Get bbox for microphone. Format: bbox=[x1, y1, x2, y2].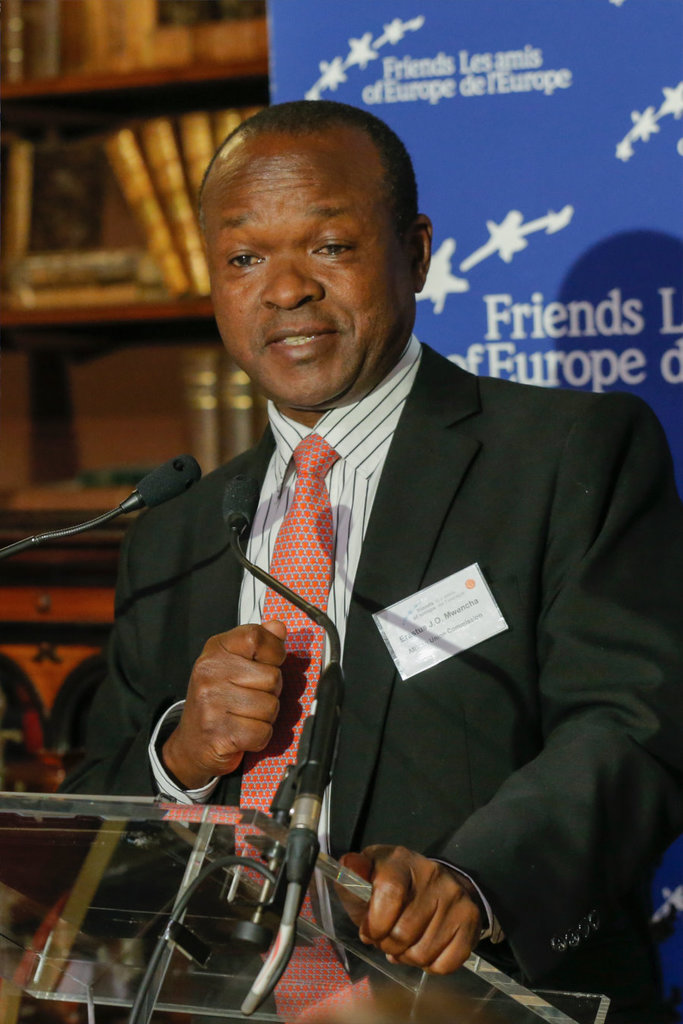
bbox=[225, 479, 260, 539].
